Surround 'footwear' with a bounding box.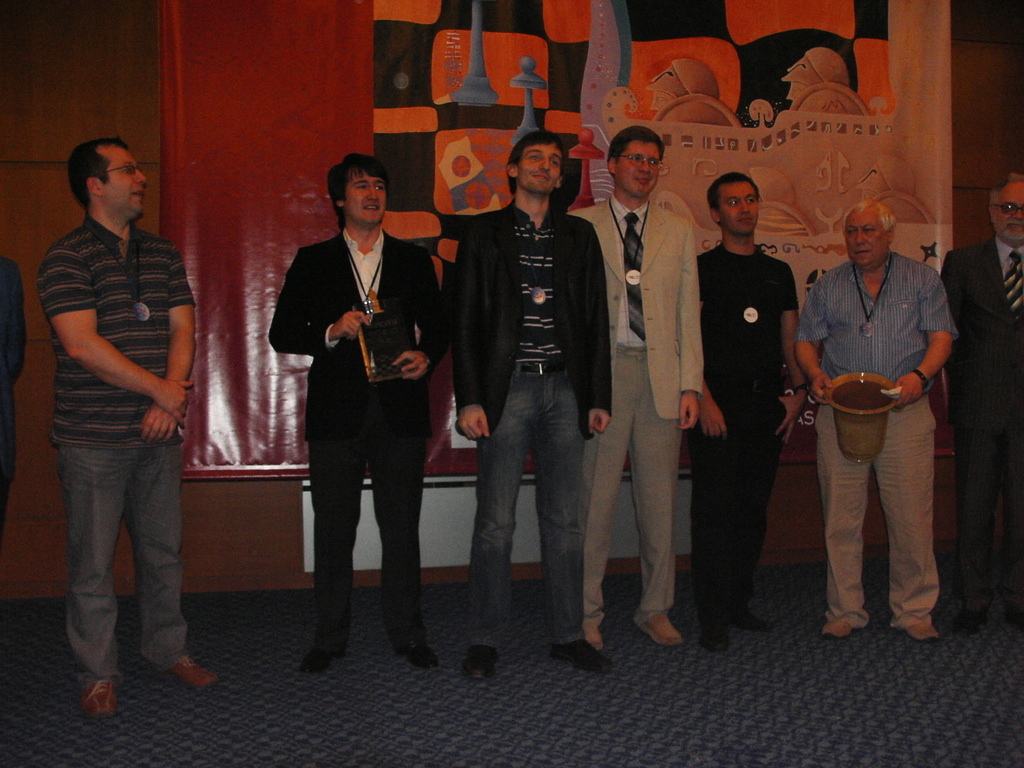
x1=300 y1=646 x2=347 y2=676.
